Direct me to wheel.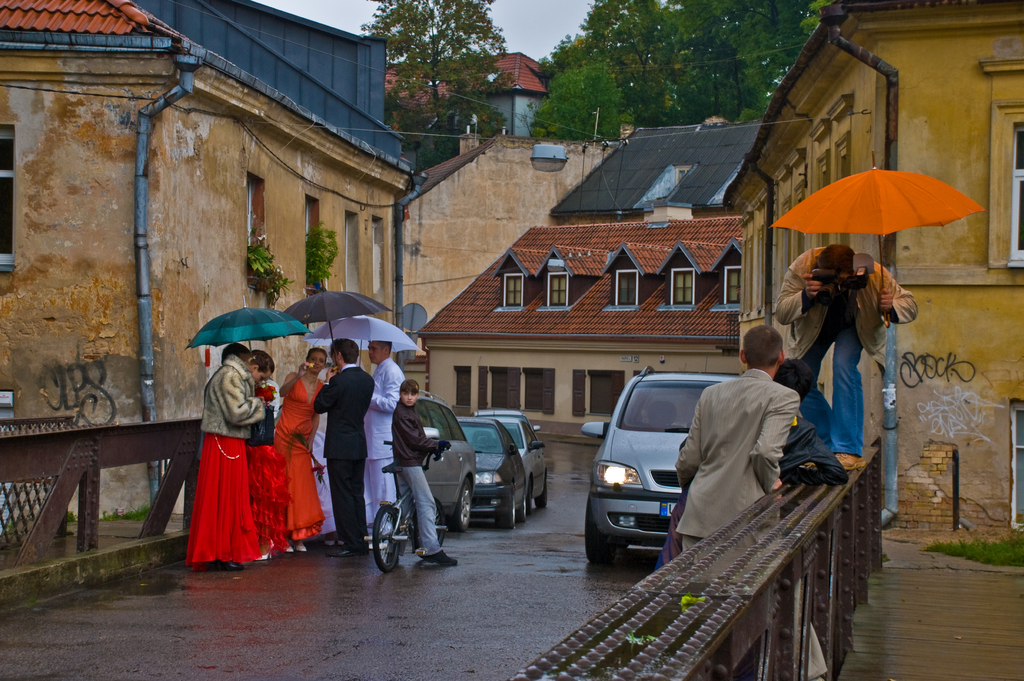
Direction: pyautogui.locateOnScreen(494, 484, 524, 535).
